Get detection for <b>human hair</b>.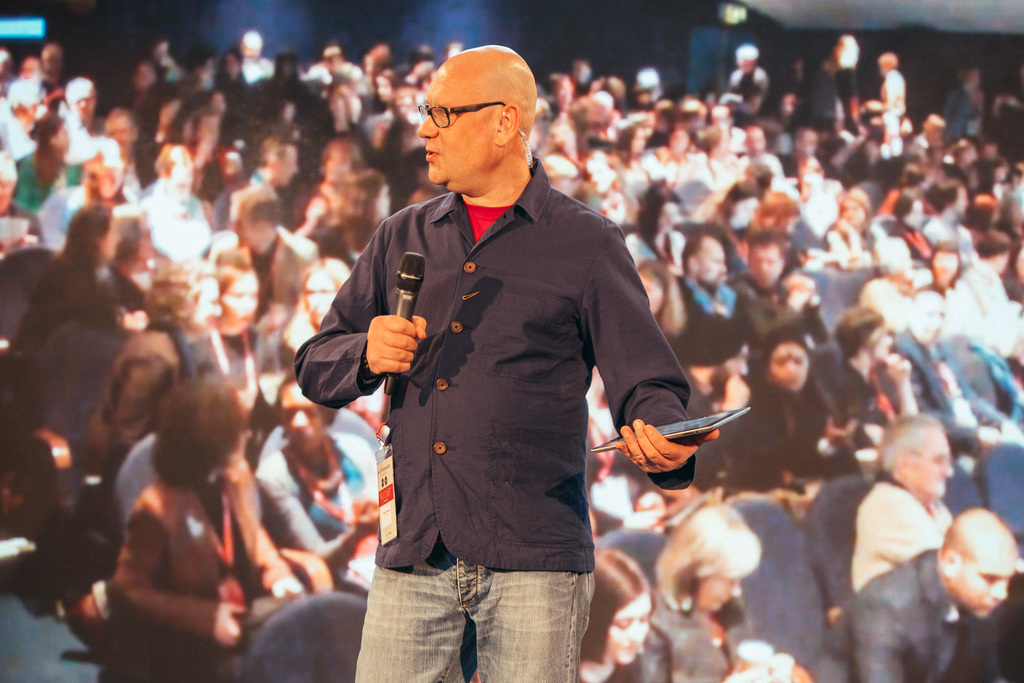
Detection: rect(331, 165, 383, 251).
